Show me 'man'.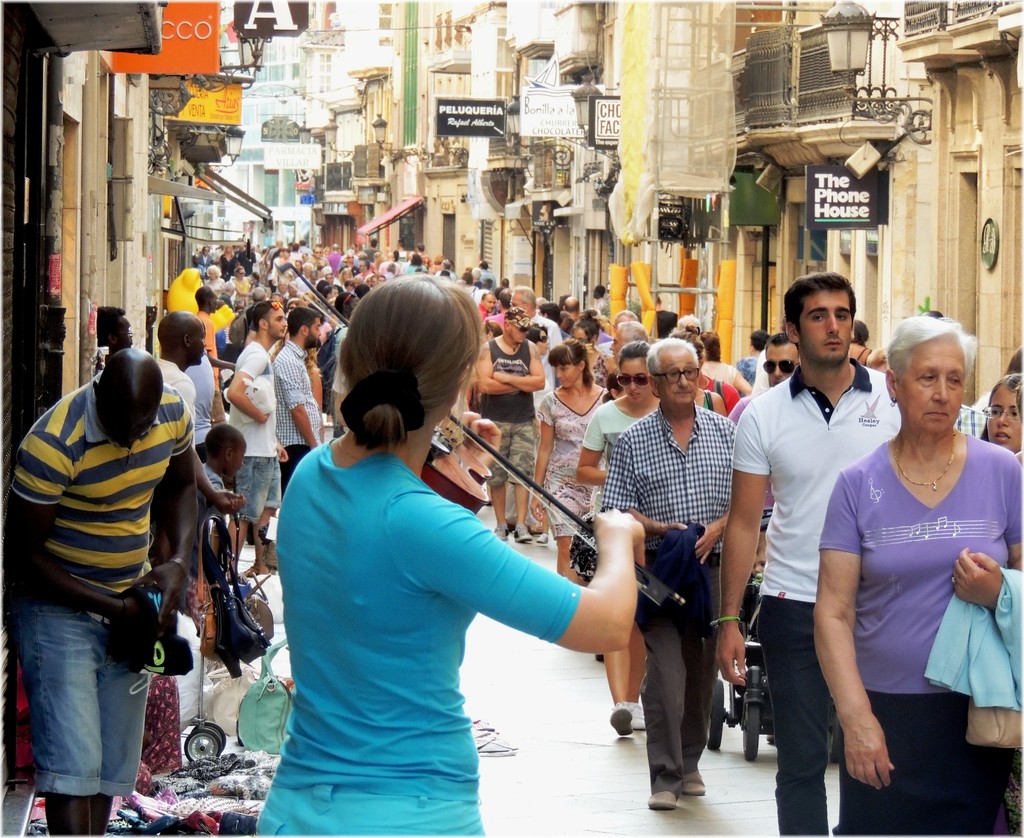
'man' is here: 203/279/234/356.
